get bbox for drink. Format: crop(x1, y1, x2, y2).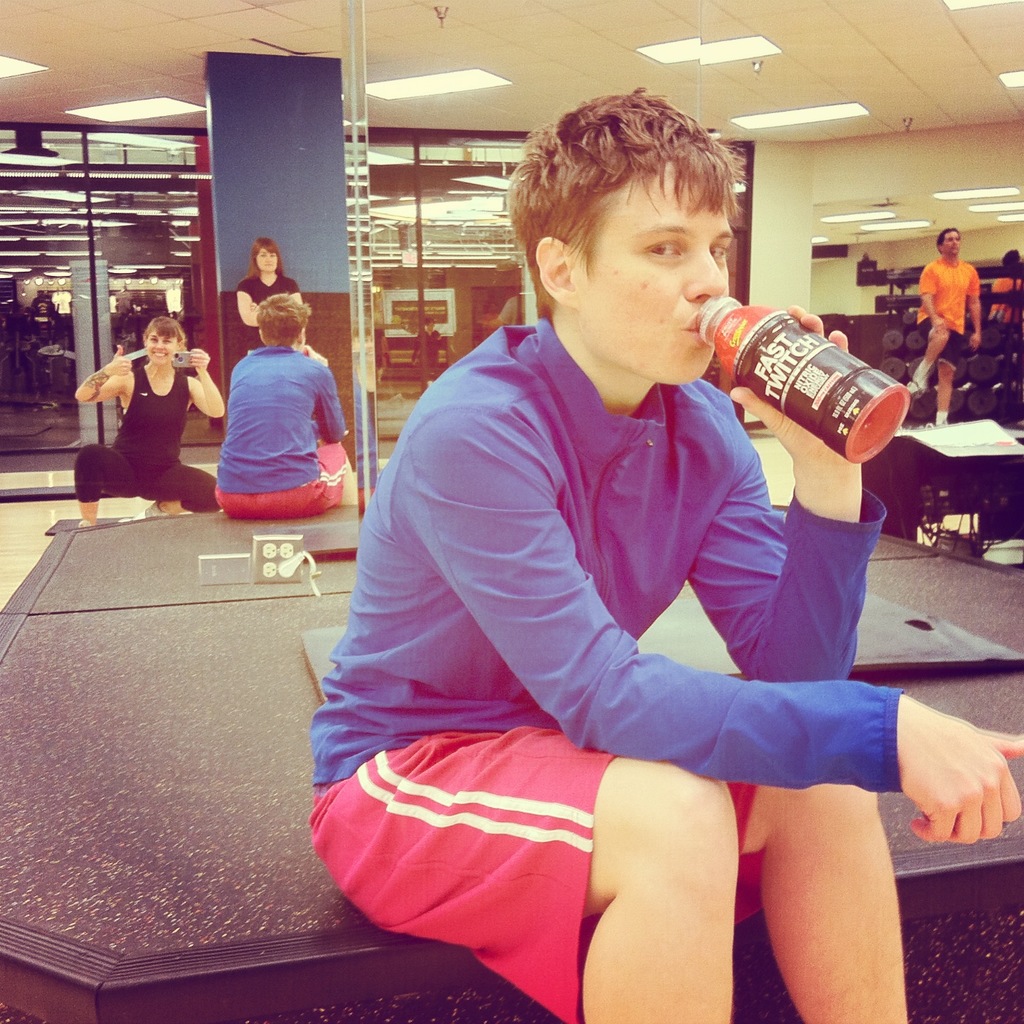
crop(696, 294, 908, 465).
